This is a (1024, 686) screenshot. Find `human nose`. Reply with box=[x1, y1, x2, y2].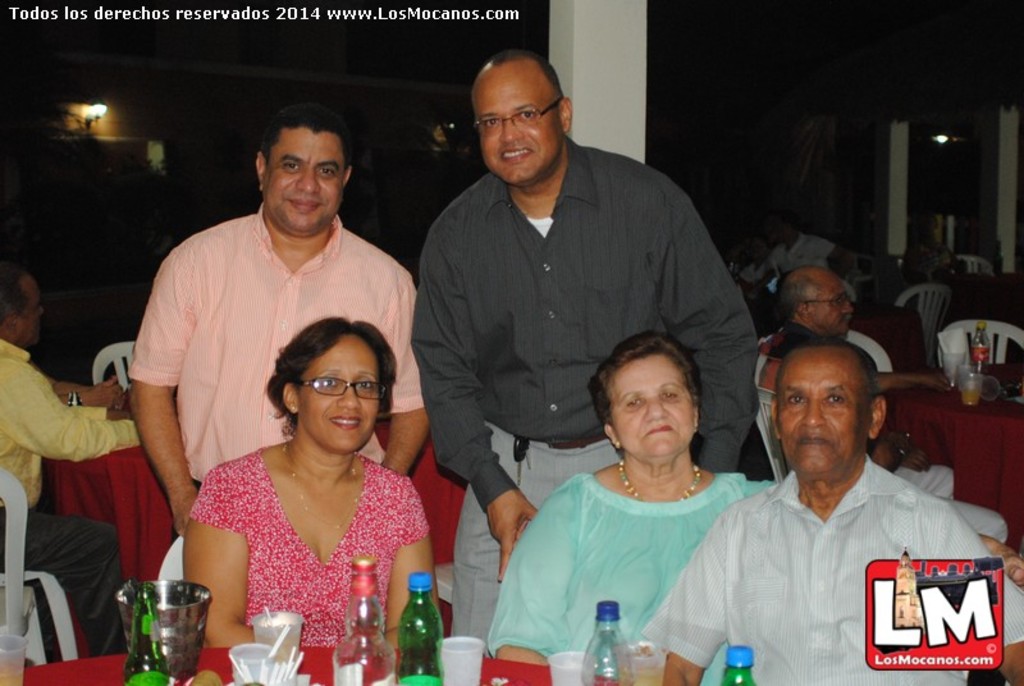
box=[645, 390, 672, 426].
